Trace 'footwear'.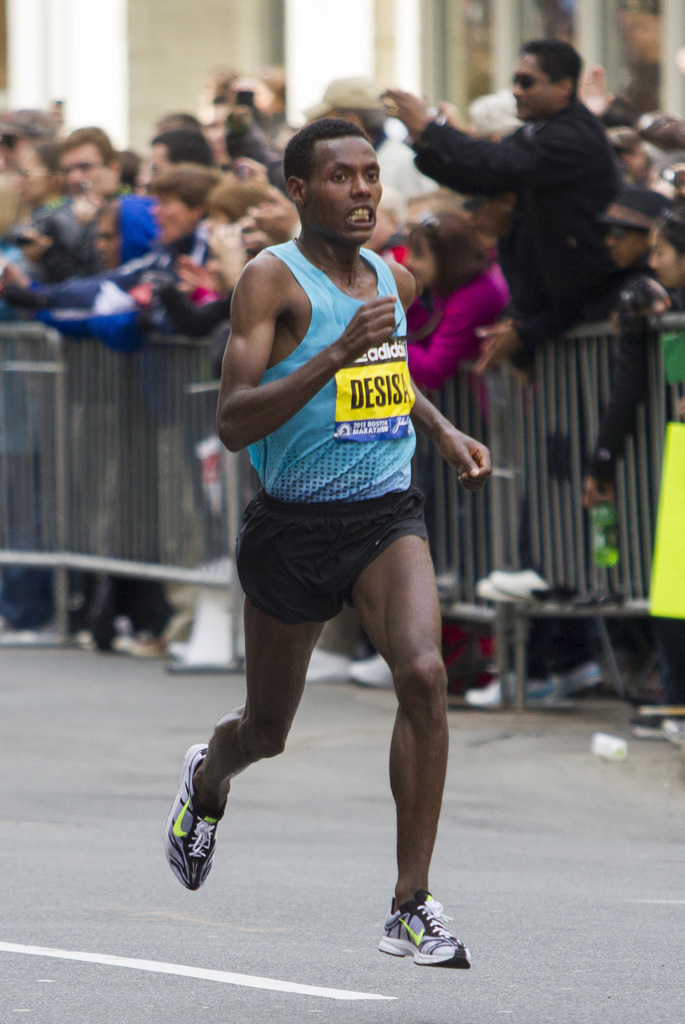
Traced to x1=383 y1=896 x2=471 y2=970.
